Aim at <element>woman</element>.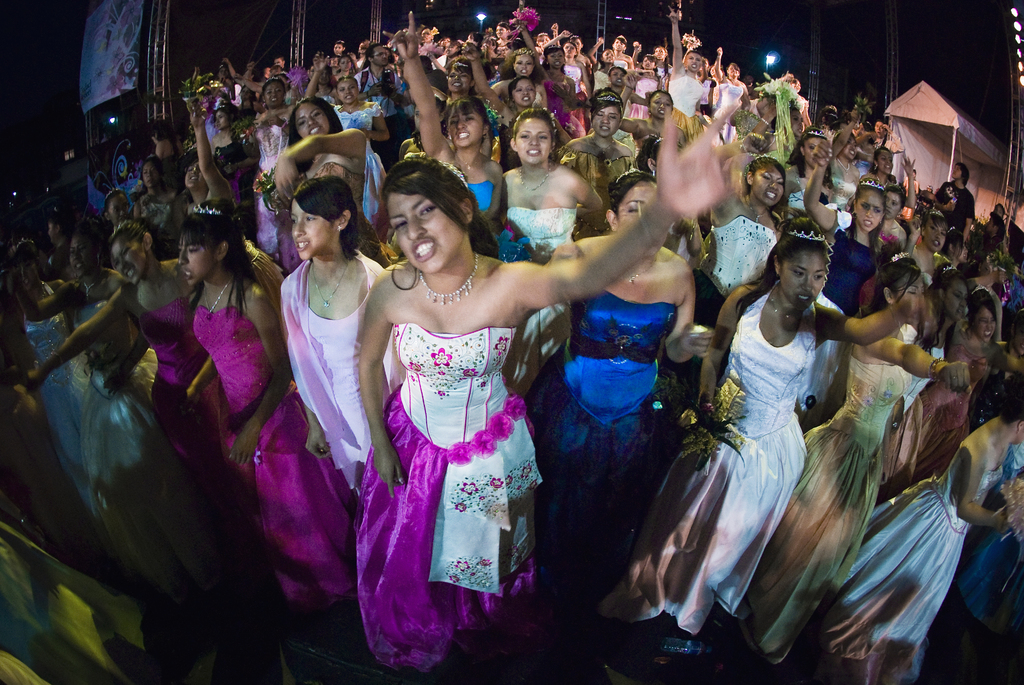
Aimed at 268,97,380,262.
